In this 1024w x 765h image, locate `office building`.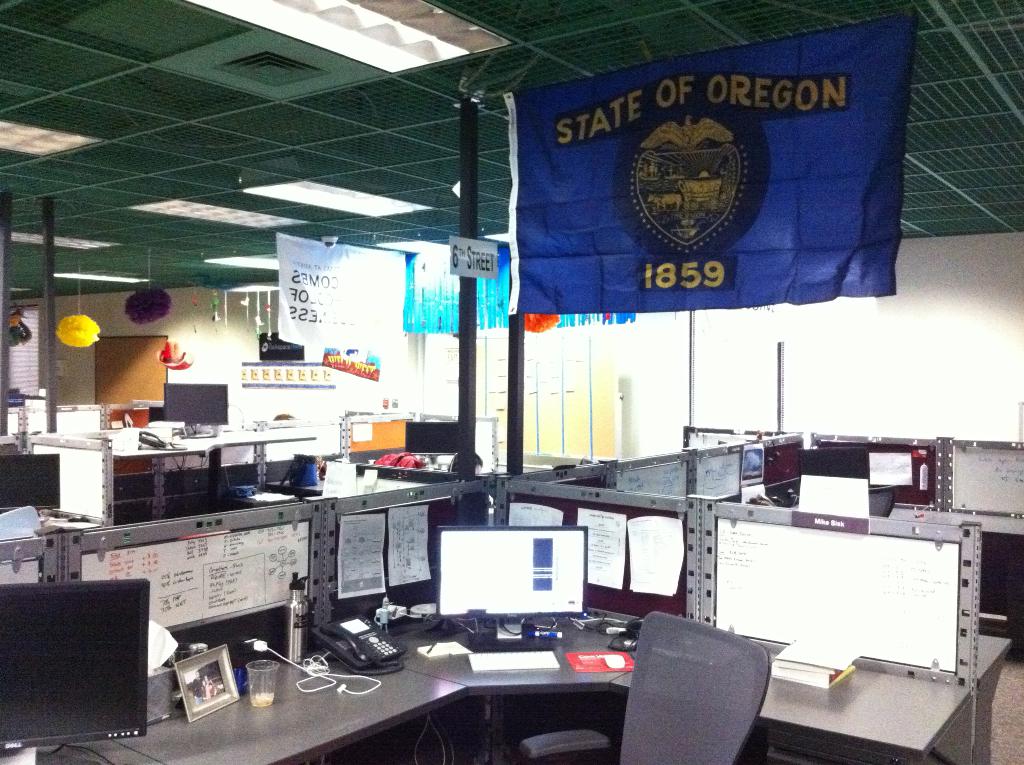
Bounding box: rect(0, 0, 1023, 764).
